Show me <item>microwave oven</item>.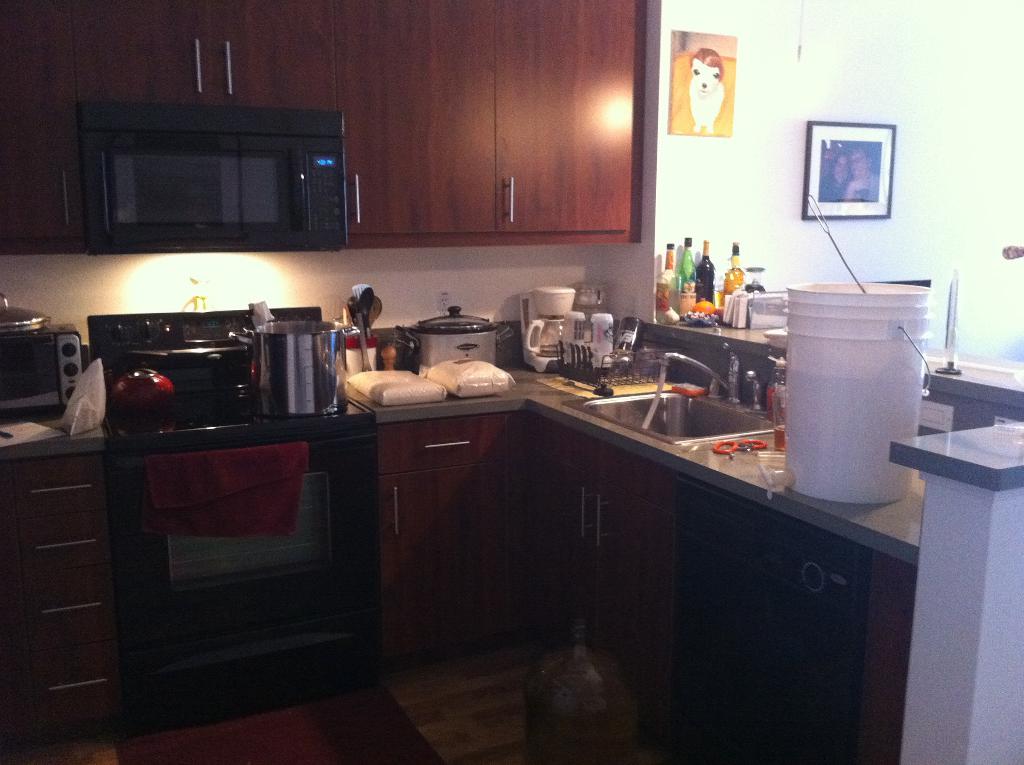
<item>microwave oven</item> is here: {"left": 3, "top": 321, "right": 97, "bottom": 419}.
